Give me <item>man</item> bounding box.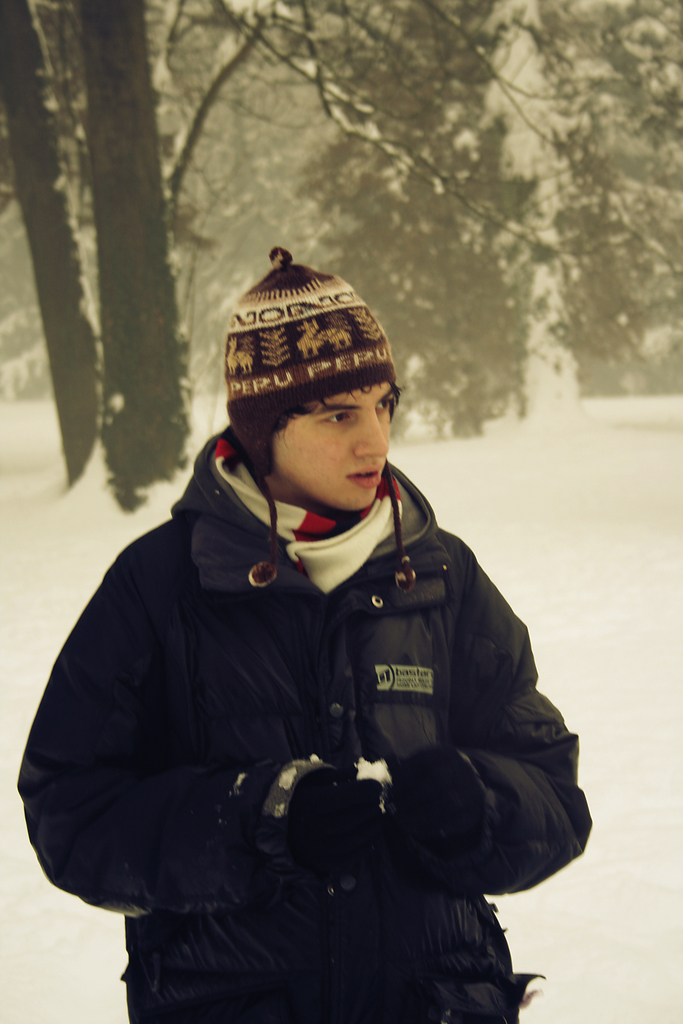
(62,230,582,1023).
